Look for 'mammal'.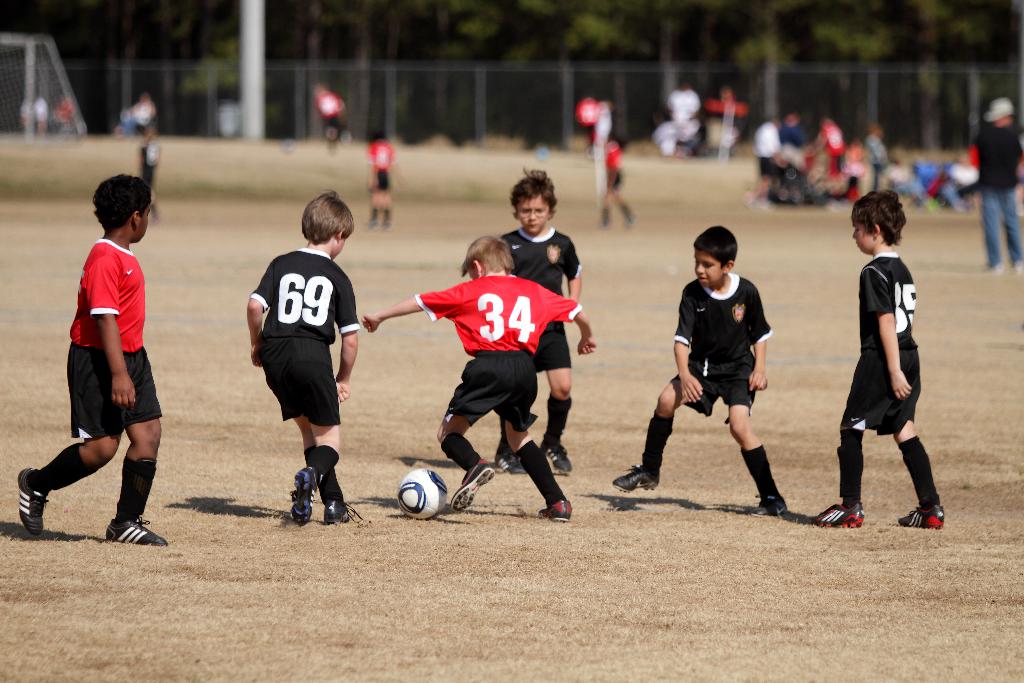
Found: <region>496, 165, 582, 473</region>.
